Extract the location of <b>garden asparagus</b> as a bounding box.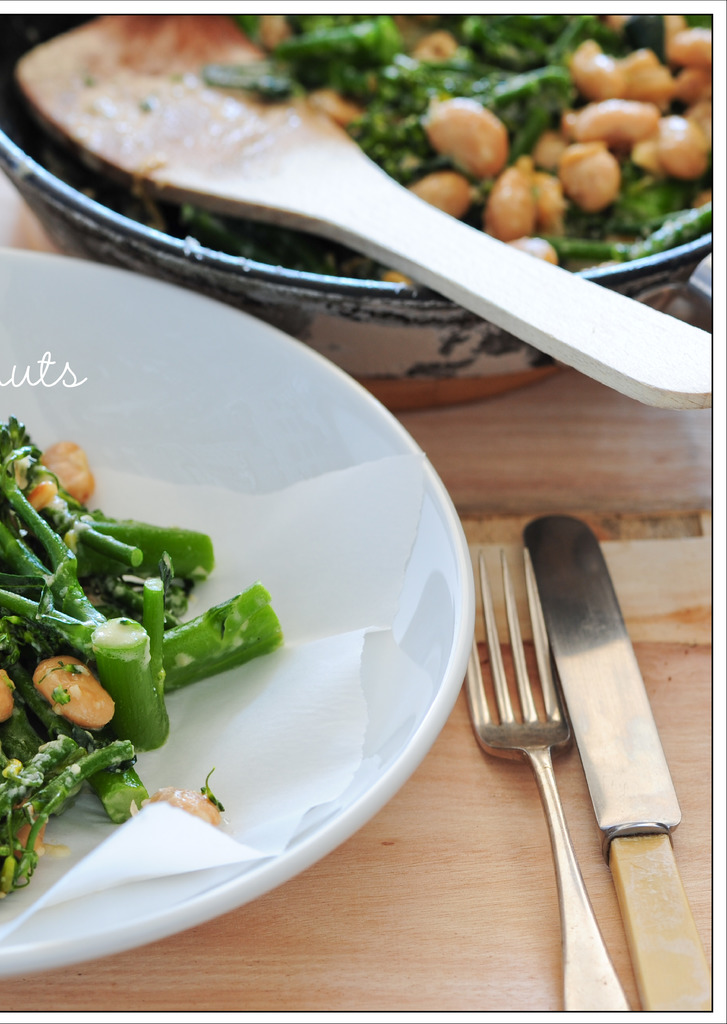
locate(16, 454, 298, 798).
